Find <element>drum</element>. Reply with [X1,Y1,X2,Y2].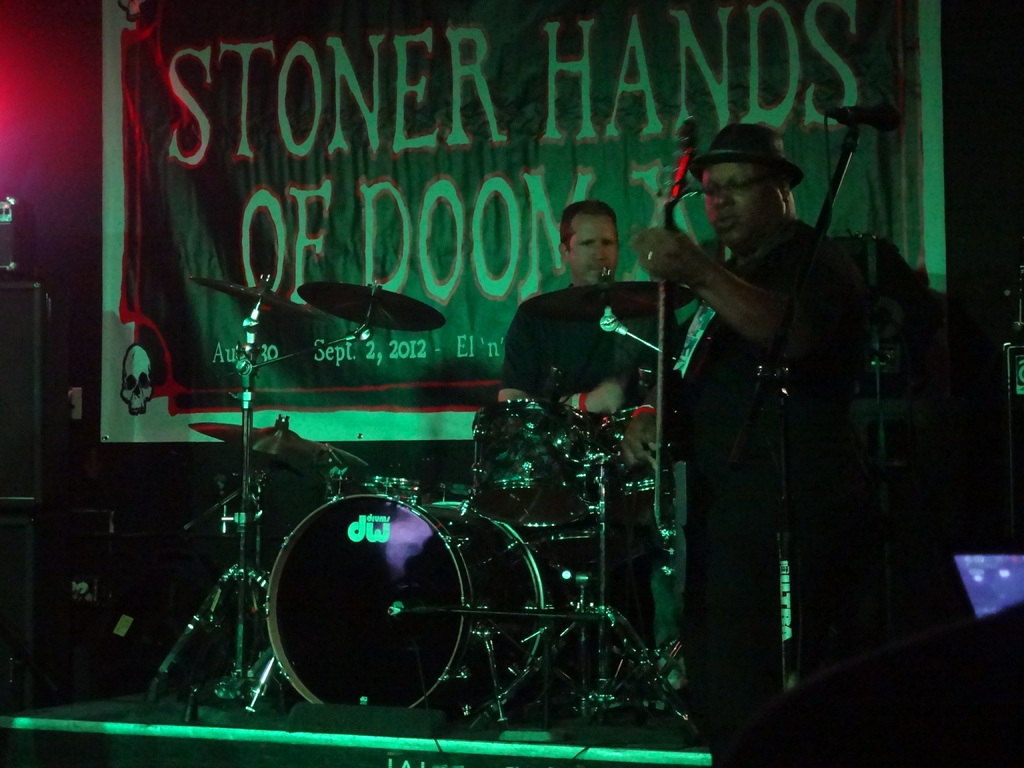
[599,403,684,502].
